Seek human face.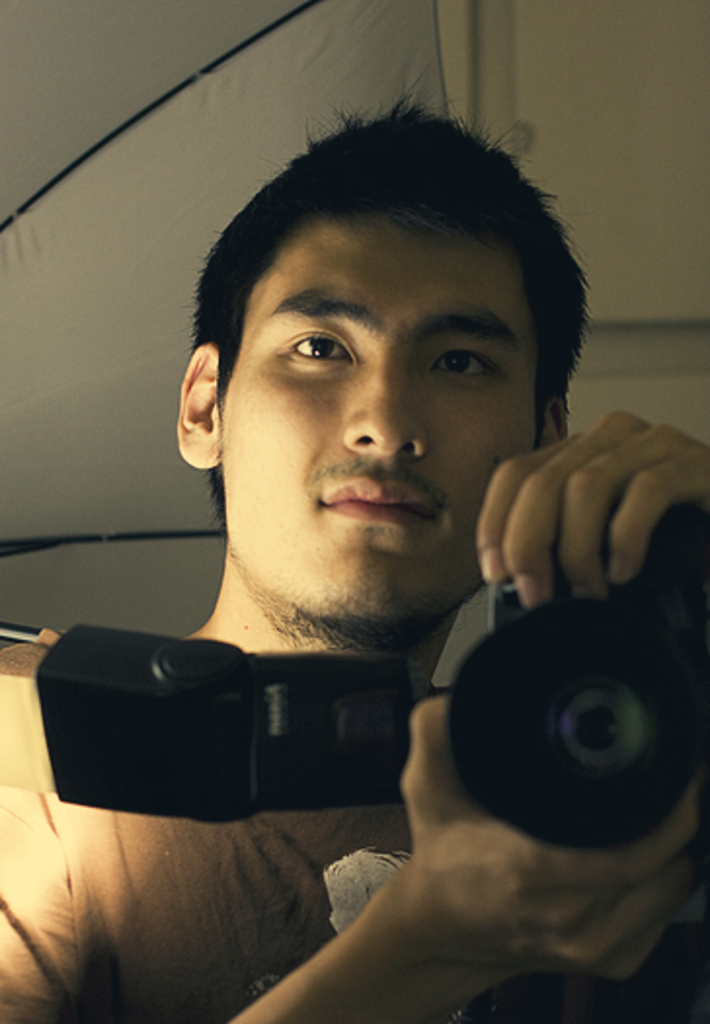
rect(220, 209, 544, 626).
